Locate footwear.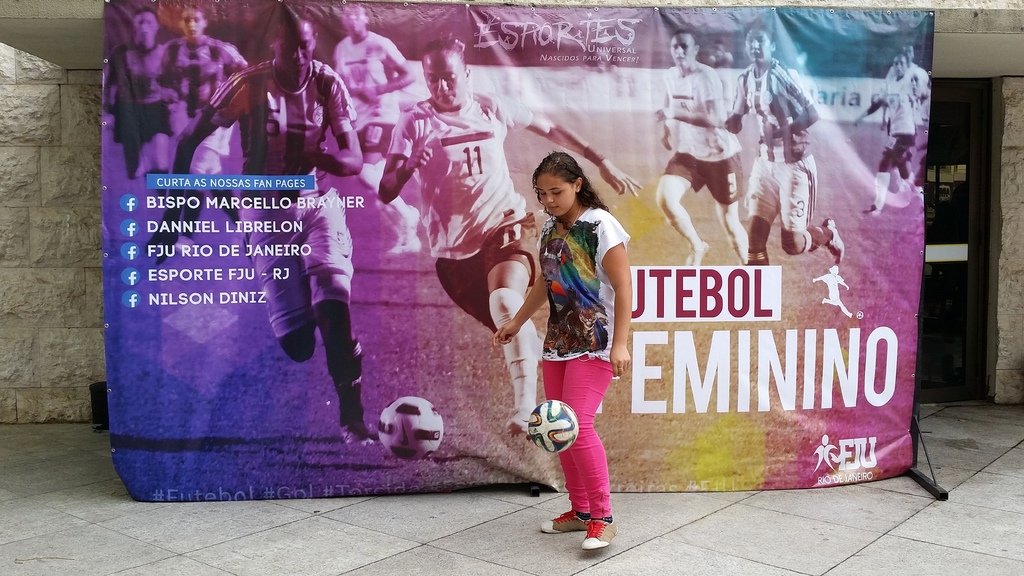
Bounding box: [left=172, top=233, right=198, bottom=254].
